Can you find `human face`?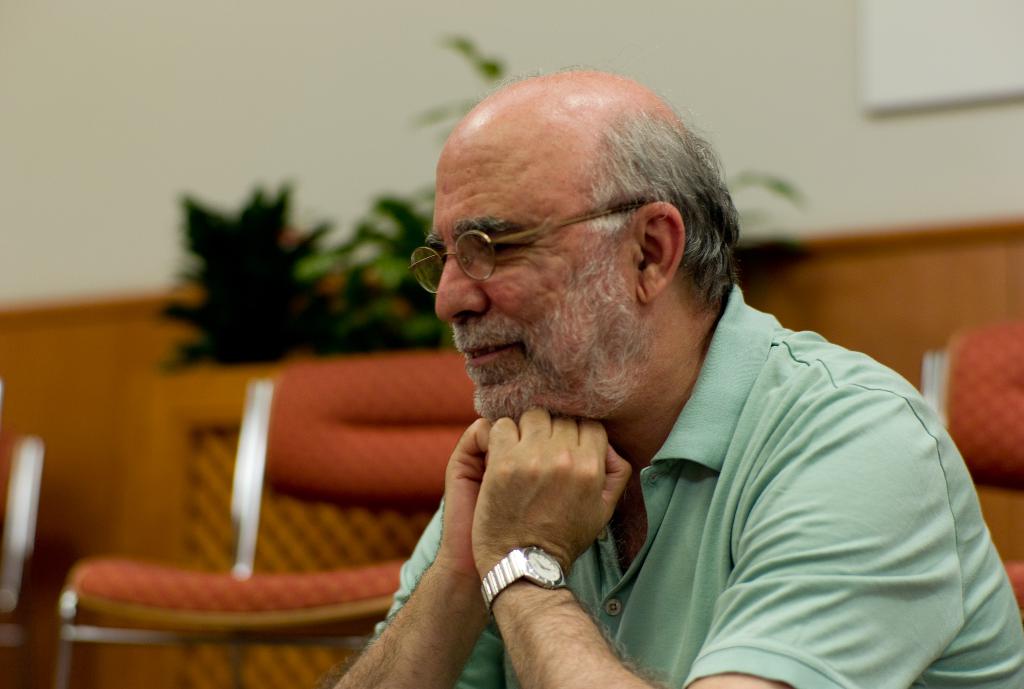
Yes, bounding box: 433 136 644 416.
